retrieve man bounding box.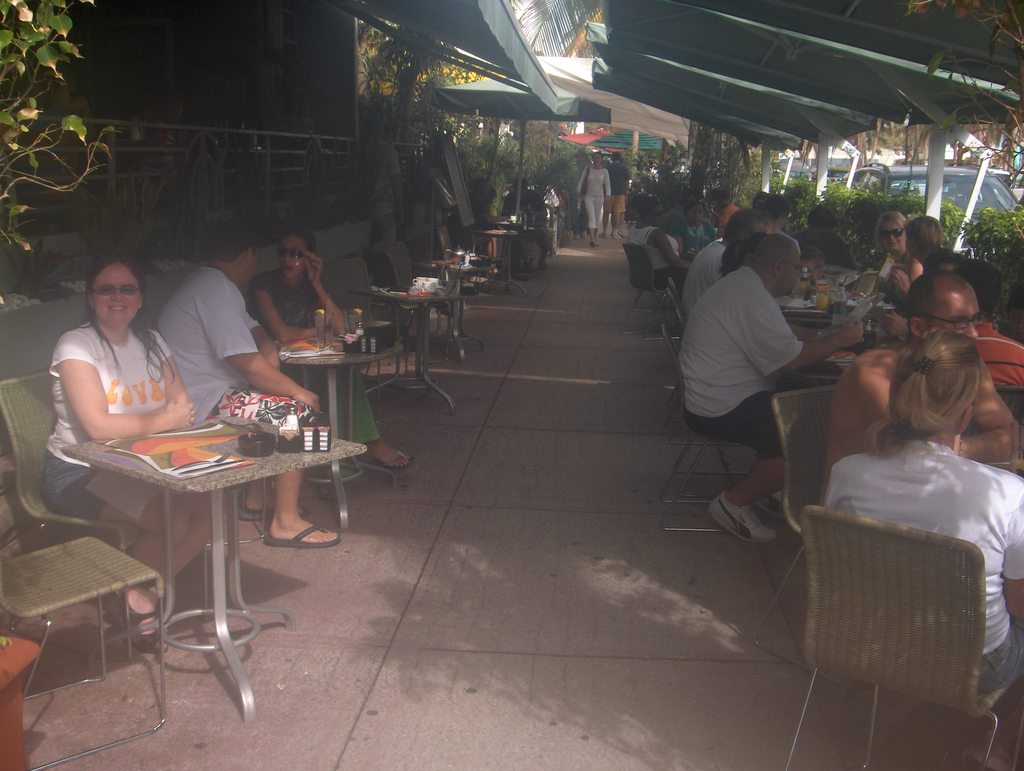
Bounding box: select_region(602, 135, 641, 245).
